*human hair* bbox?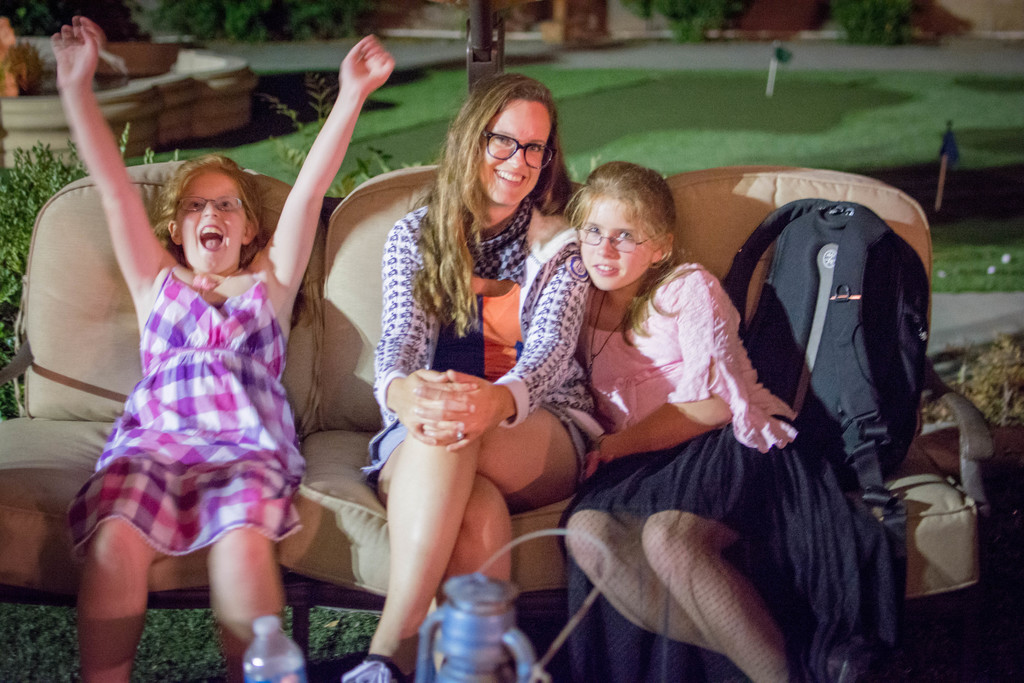
l=416, t=66, r=571, b=335
